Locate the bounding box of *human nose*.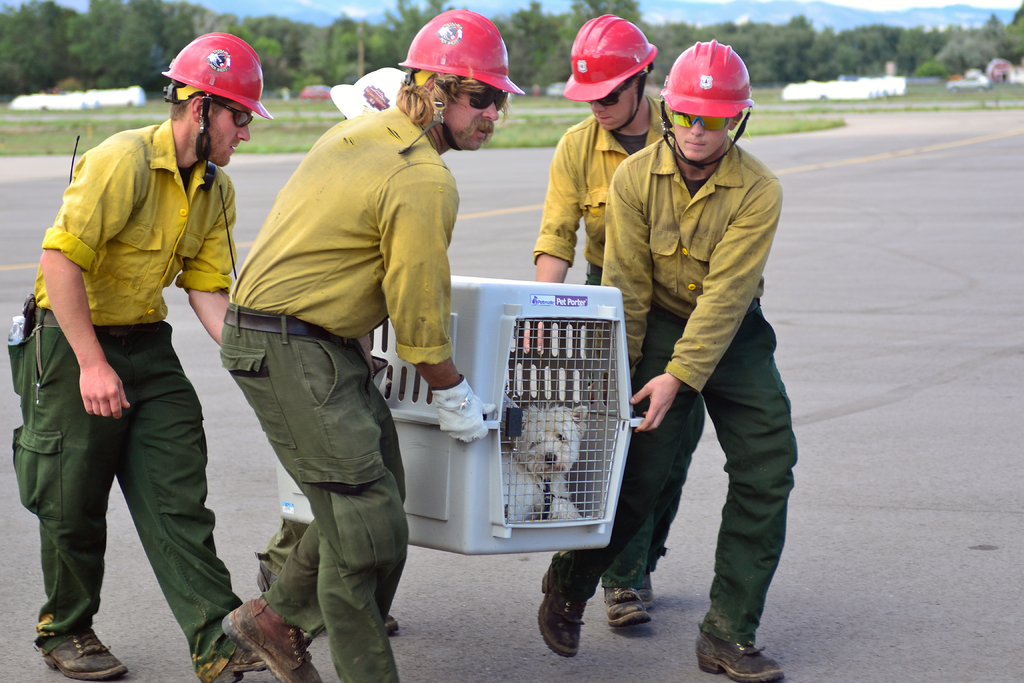
Bounding box: BBox(236, 124, 249, 140).
